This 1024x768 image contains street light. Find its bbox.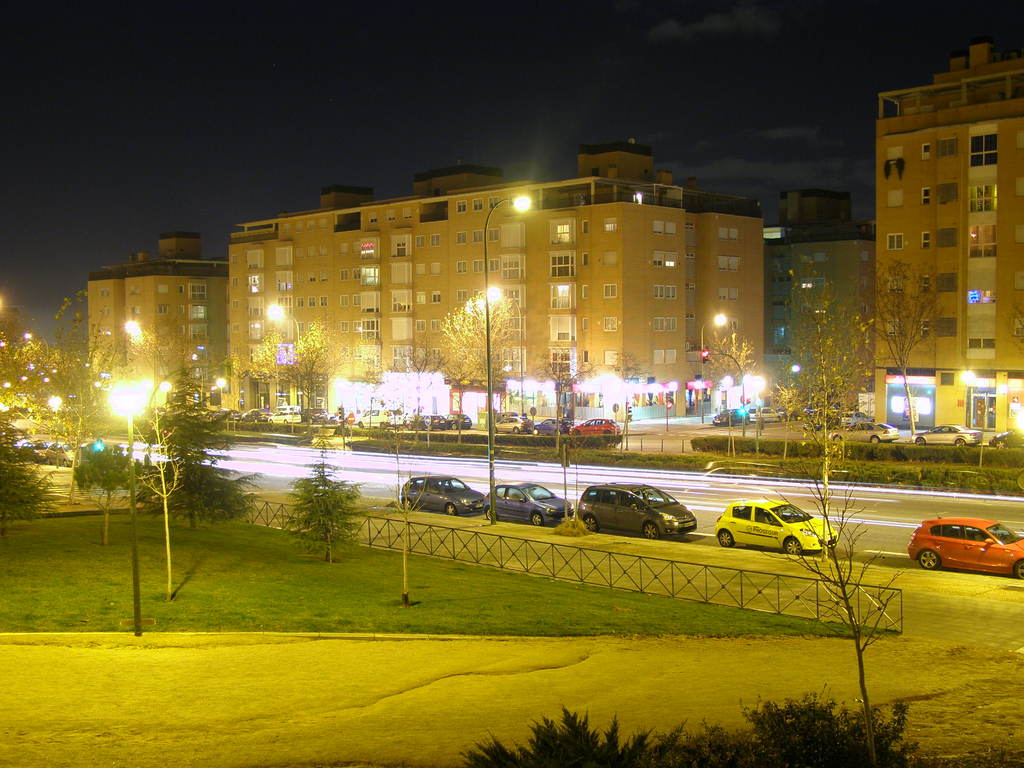
<box>489,189,531,520</box>.
